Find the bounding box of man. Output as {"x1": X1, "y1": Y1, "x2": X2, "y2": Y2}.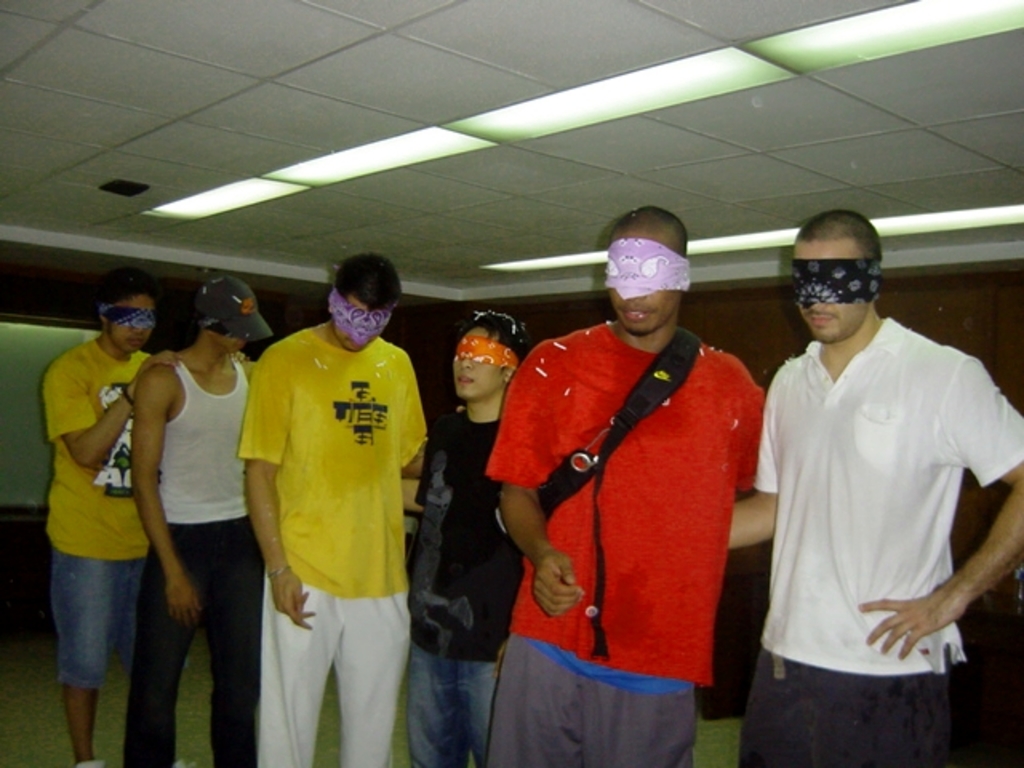
{"x1": 221, "y1": 205, "x2": 437, "y2": 767}.
